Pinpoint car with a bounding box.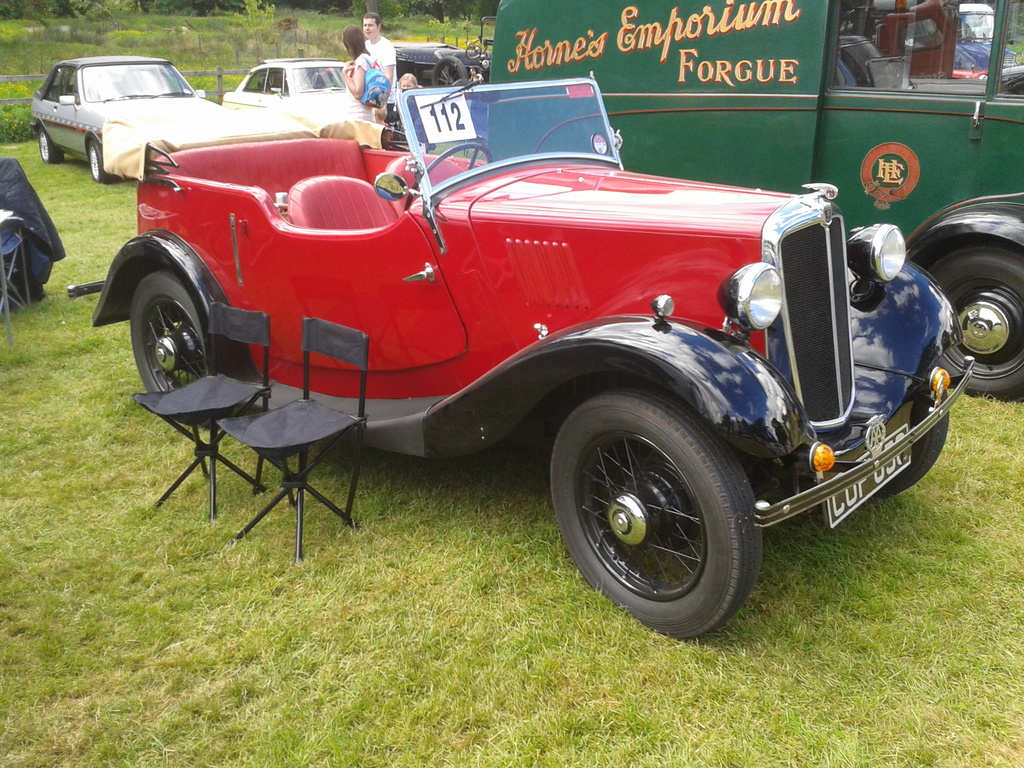
<box>950,45,985,82</box>.
